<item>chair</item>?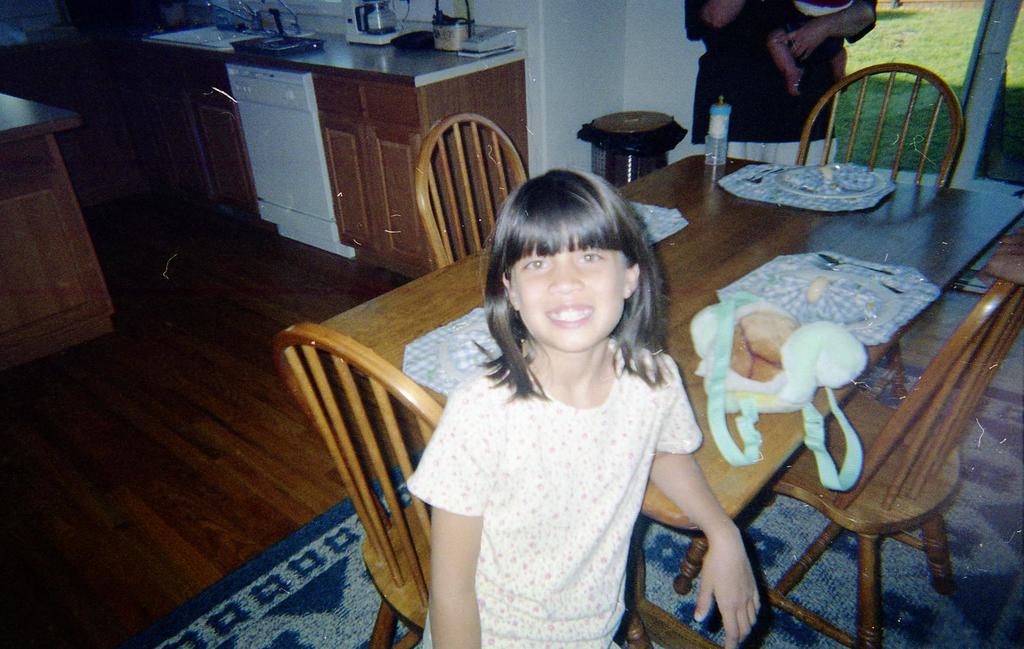
box=[414, 113, 530, 272]
